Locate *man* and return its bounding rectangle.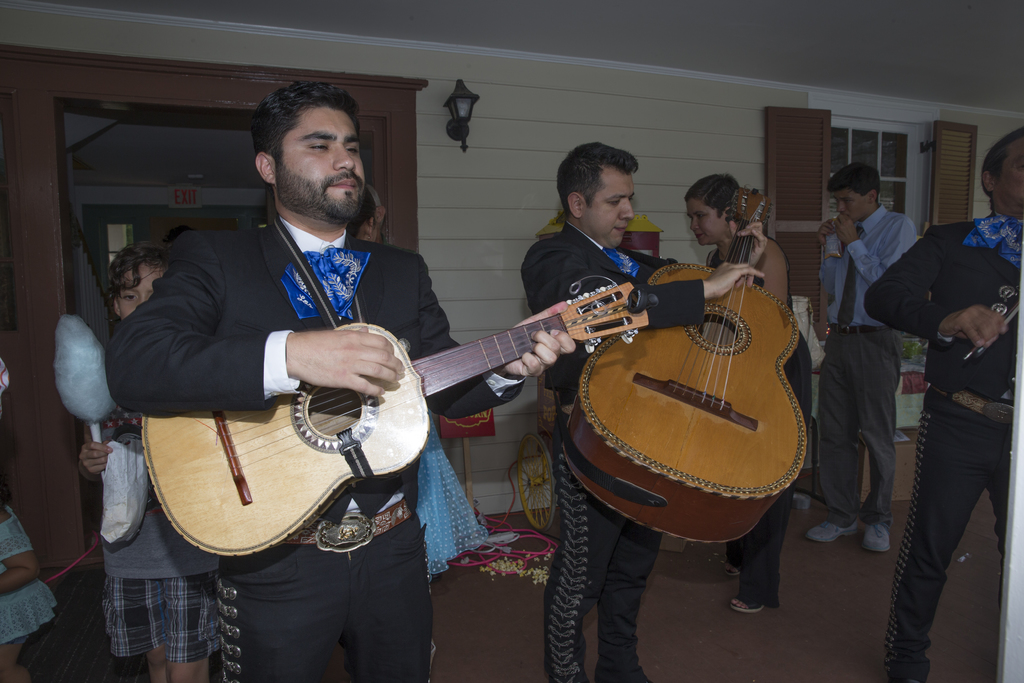
select_region(805, 162, 917, 554).
